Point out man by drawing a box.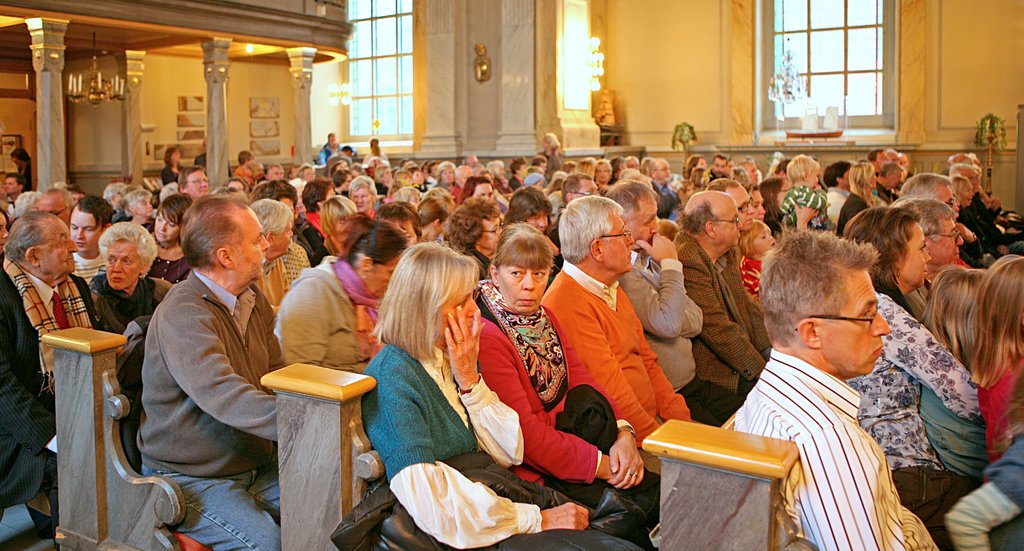
l=593, t=184, r=742, b=429.
